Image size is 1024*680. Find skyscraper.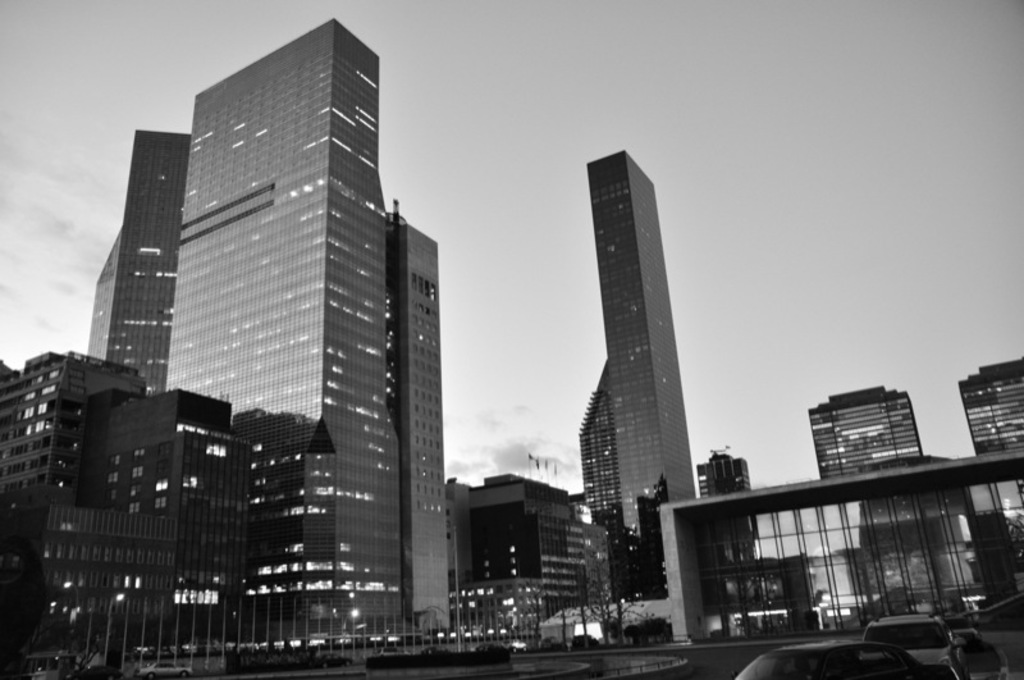
BBox(118, 15, 463, 587).
